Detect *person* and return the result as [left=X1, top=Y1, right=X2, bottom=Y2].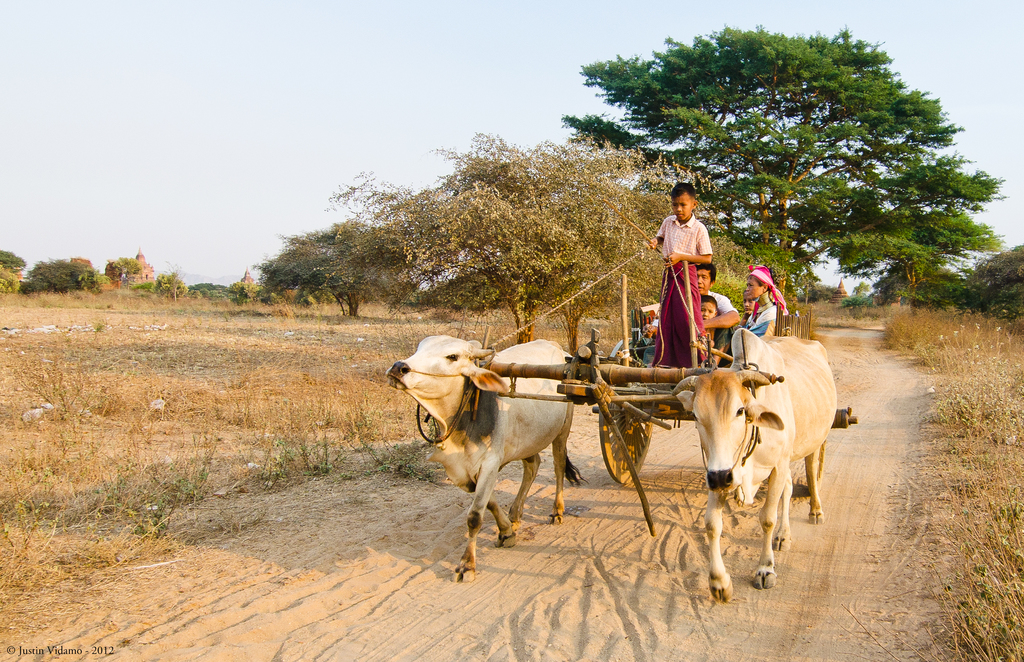
[left=741, top=290, right=757, bottom=317].
